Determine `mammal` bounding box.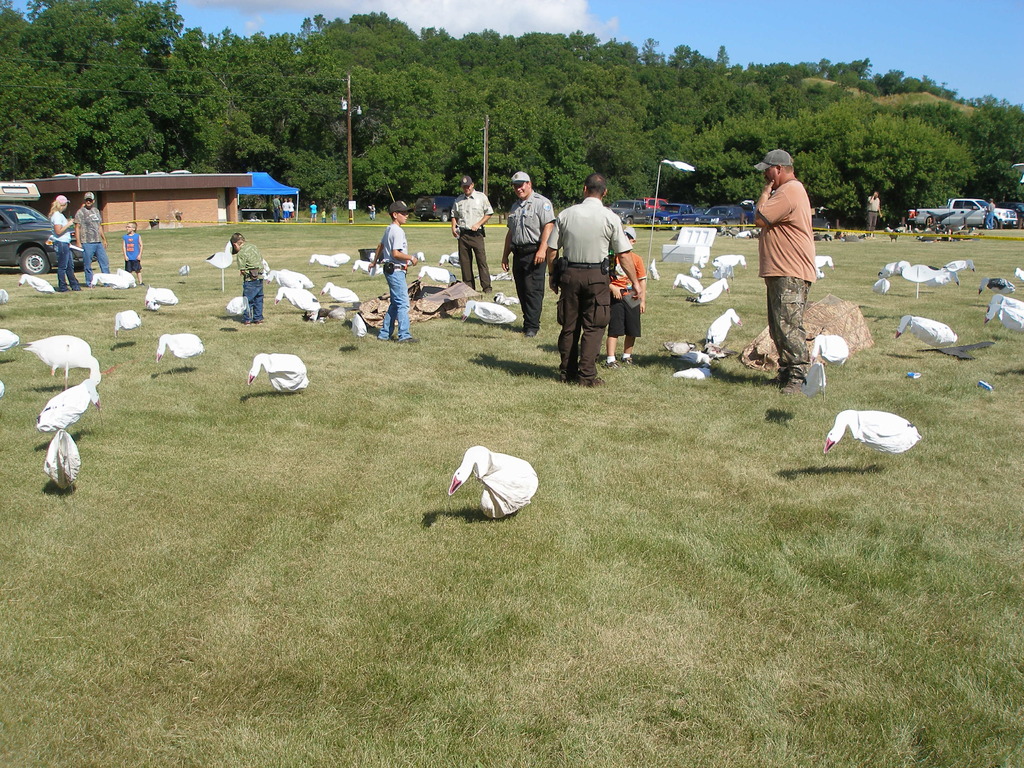
Determined: (500, 168, 550, 338).
